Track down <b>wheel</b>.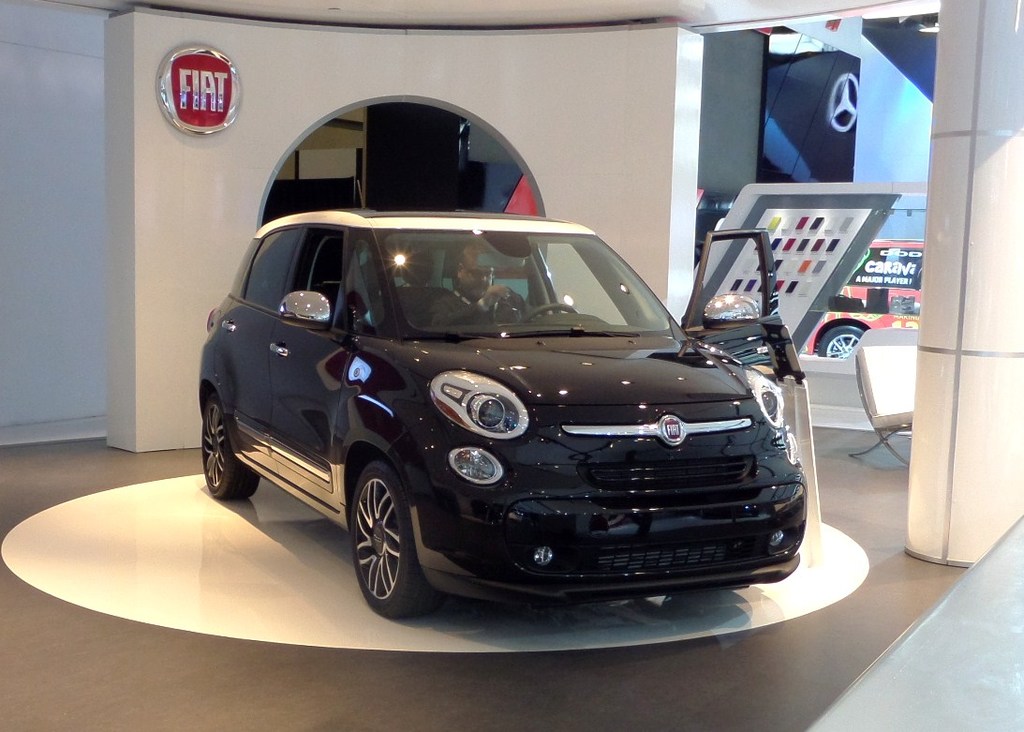
Tracked to <box>817,325,866,360</box>.
